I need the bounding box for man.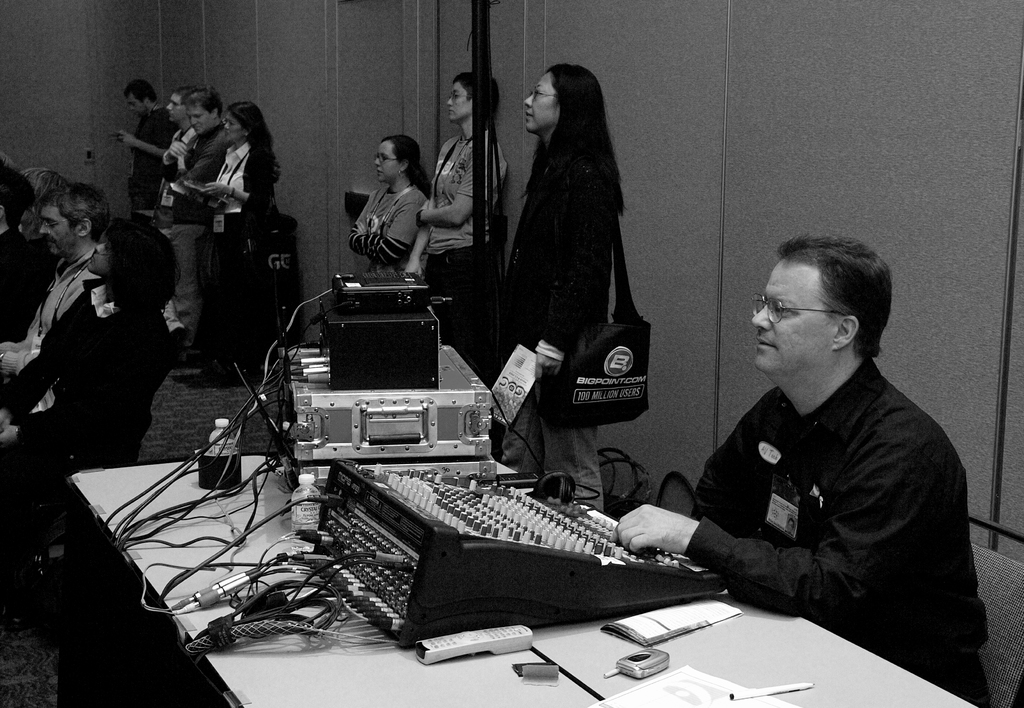
Here it is: {"left": 0, "top": 182, "right": 105, "bottom": 374}.
